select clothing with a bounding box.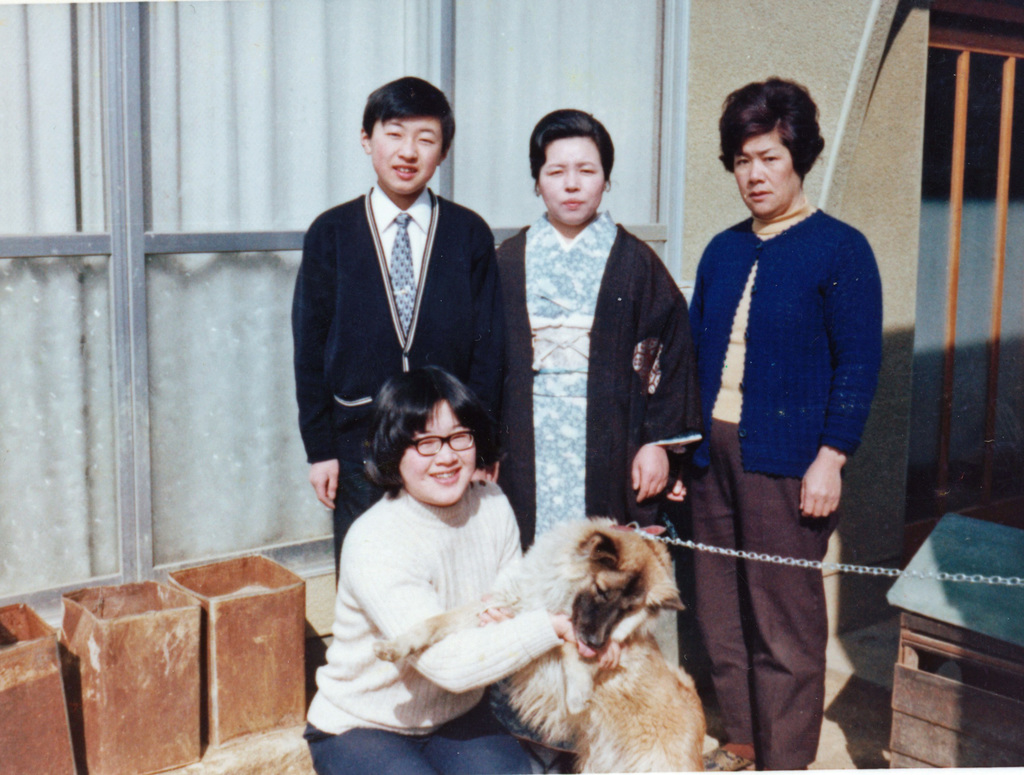
288 180 509 606.
